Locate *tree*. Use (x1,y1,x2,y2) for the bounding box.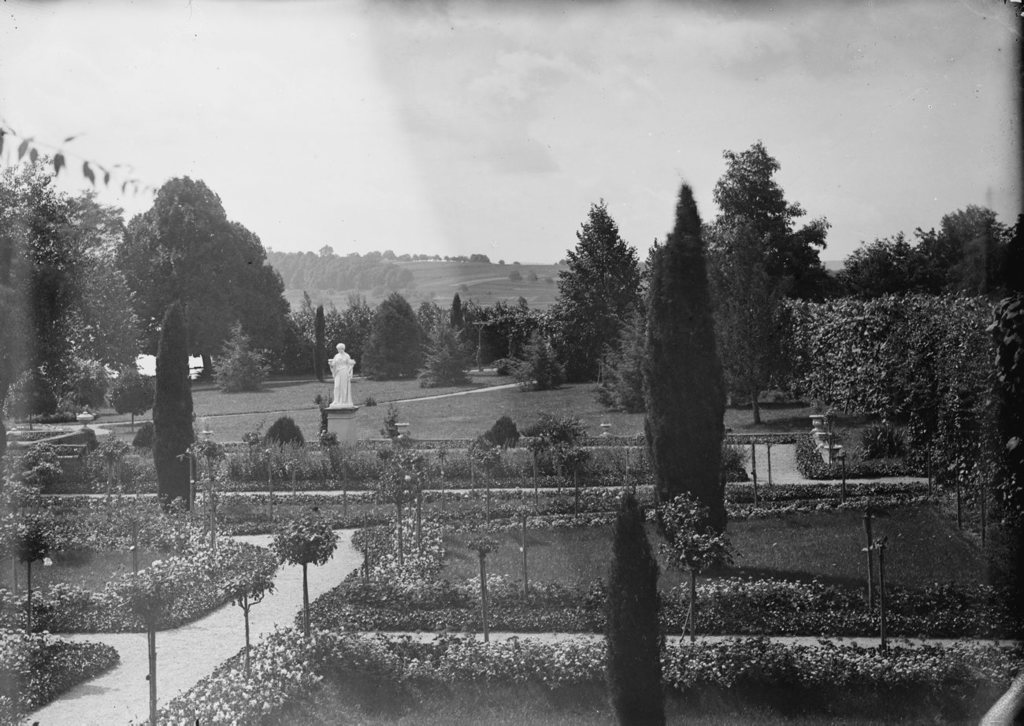
(637,169,748,537).
